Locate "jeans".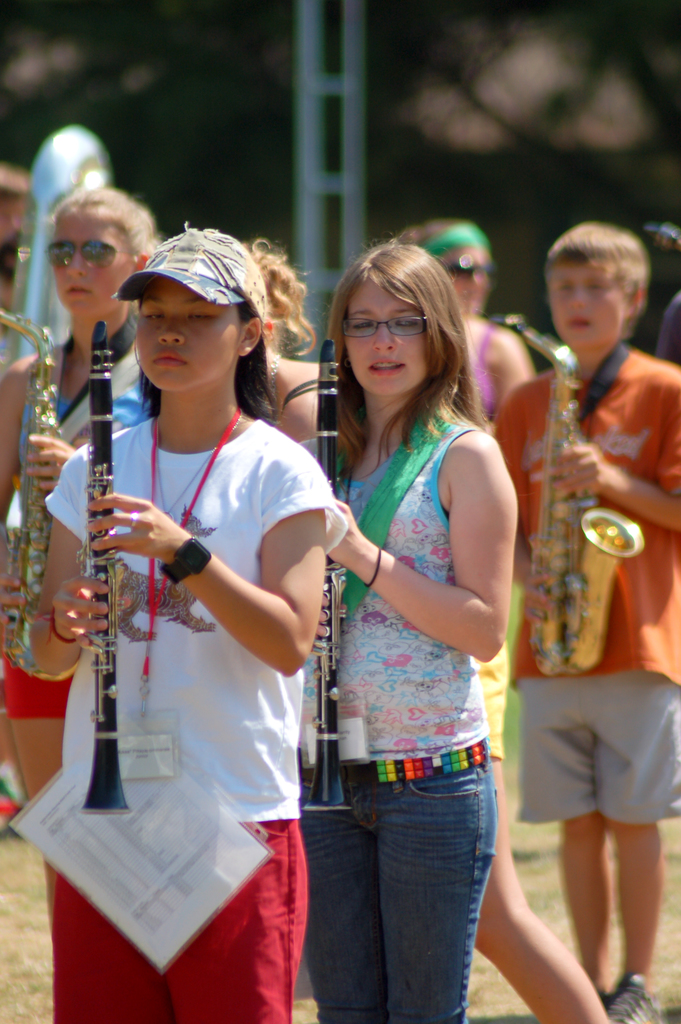
Bounding box: select_region(516, 678, 679, 815).
